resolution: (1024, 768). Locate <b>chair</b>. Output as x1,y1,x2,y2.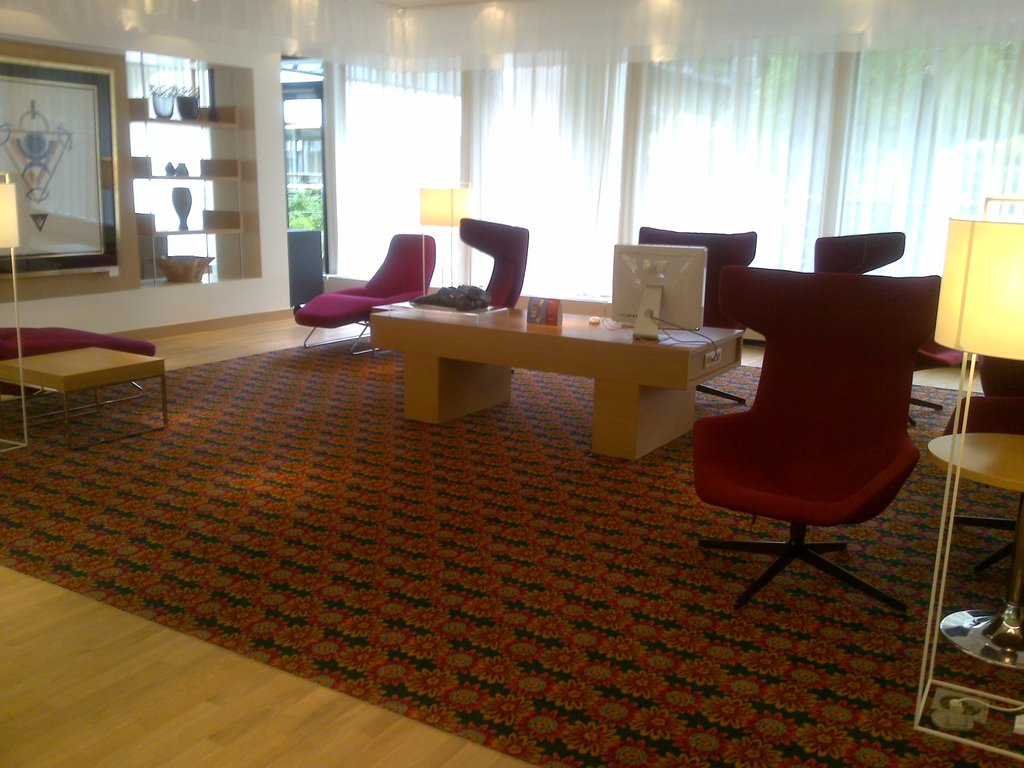
289,232,437,357.
